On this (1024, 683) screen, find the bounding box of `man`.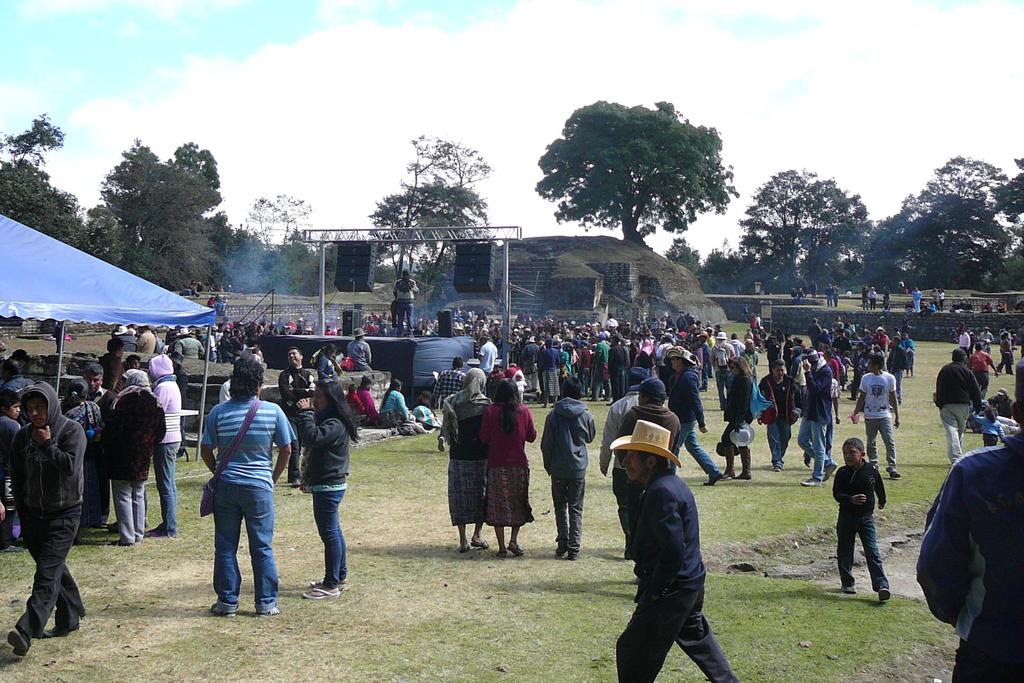
Bounding box: region(392, 269, 418, 336).
